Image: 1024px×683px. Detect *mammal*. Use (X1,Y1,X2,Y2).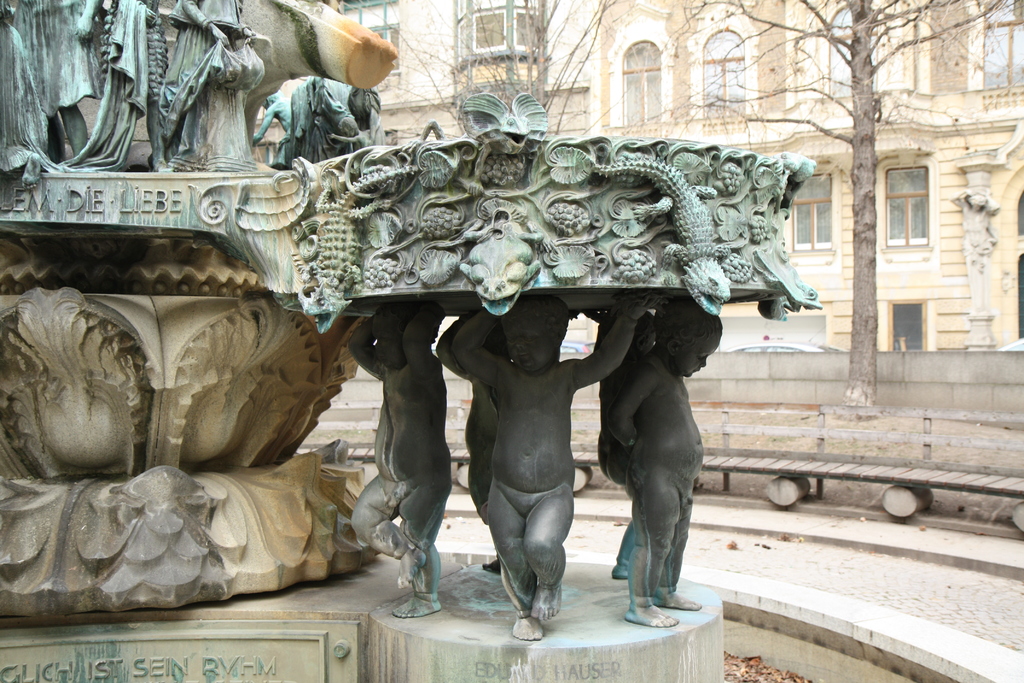
(163,0,271,165).
